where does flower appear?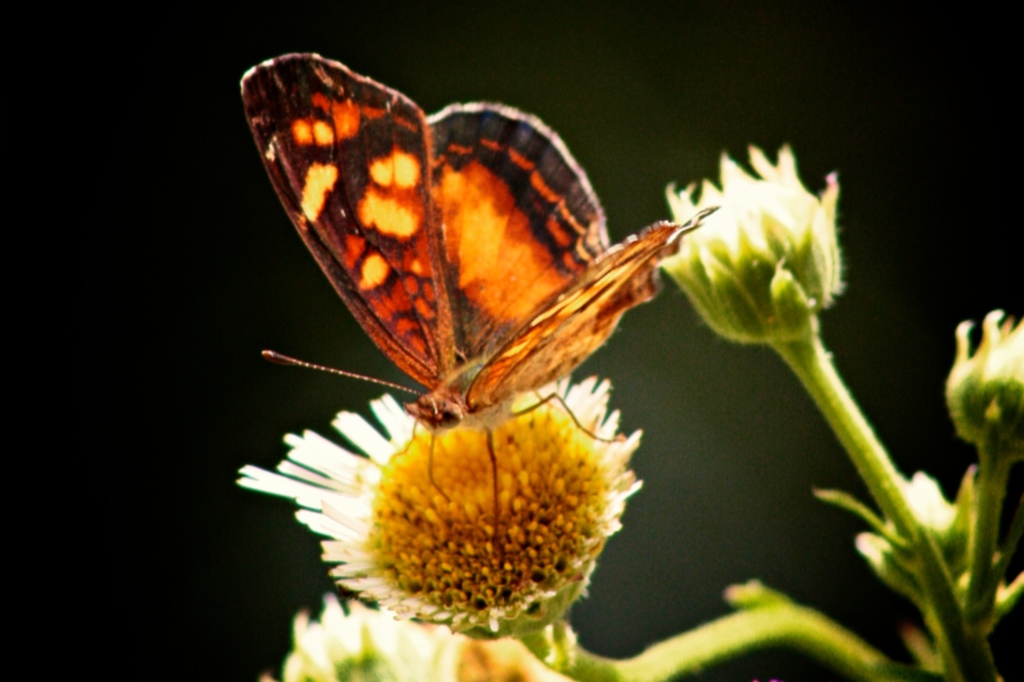
Appears at {"x1": 656, "y1": 143, "x2": 852, "y2": 345}.
